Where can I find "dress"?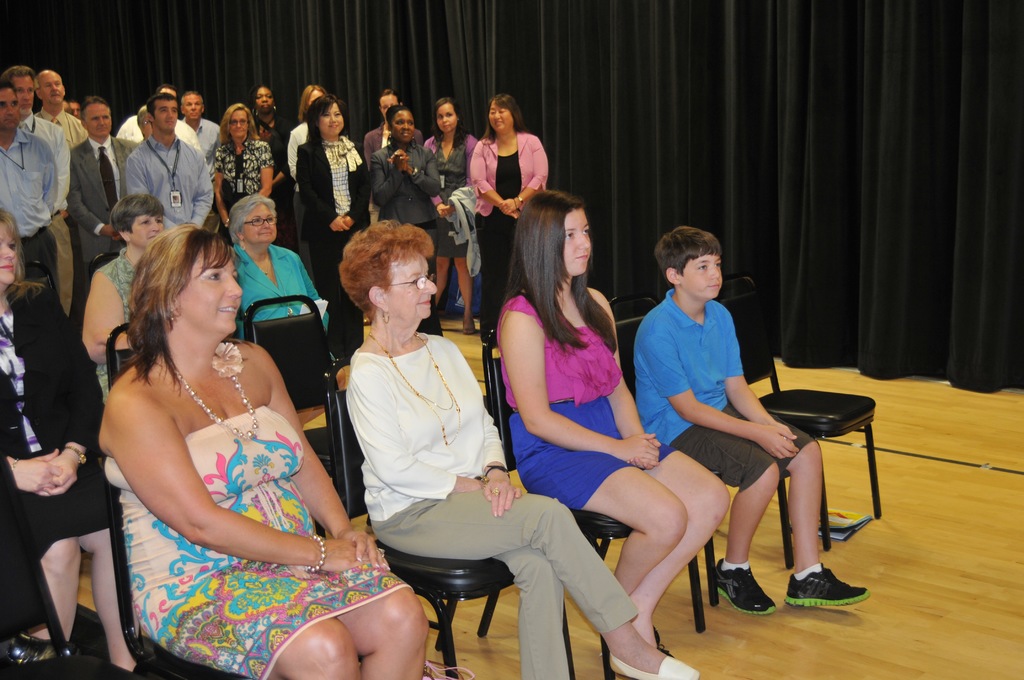
You can find it at Rect(105, 405, 413, 679).
